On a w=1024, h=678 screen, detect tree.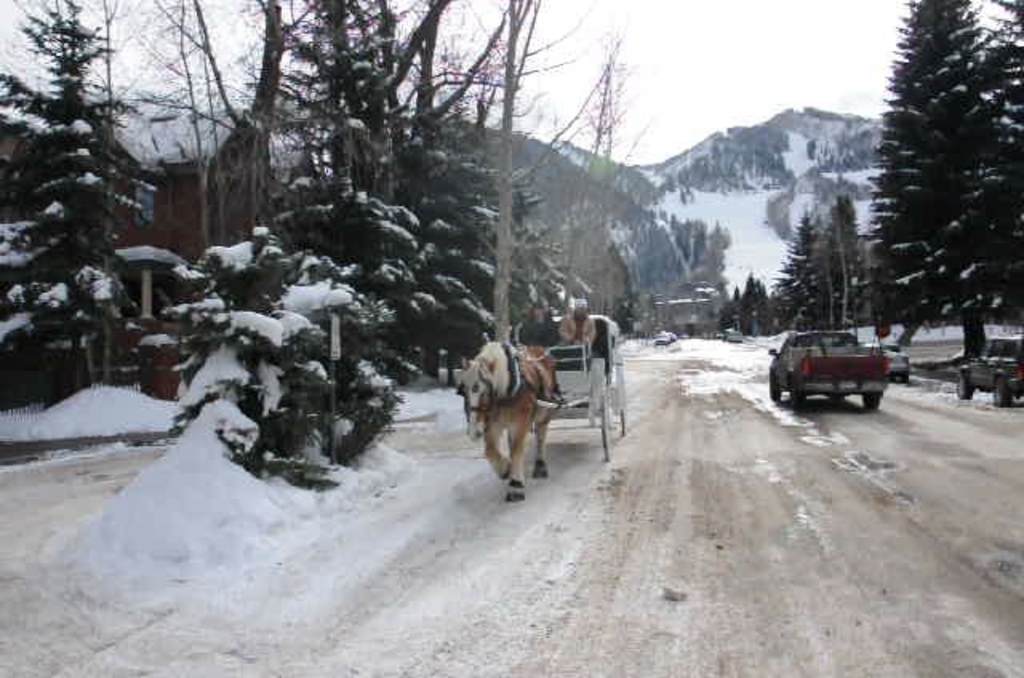
box=[123, 0, 328, 235].
